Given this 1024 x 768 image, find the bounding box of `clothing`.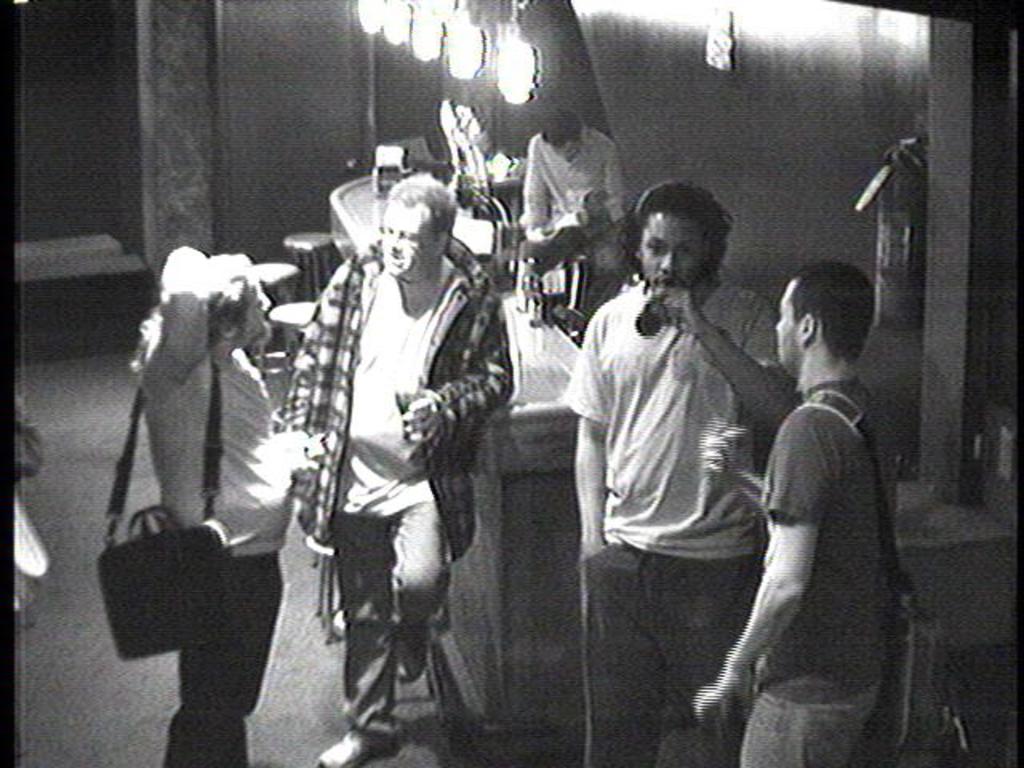
762/403/898/765.
